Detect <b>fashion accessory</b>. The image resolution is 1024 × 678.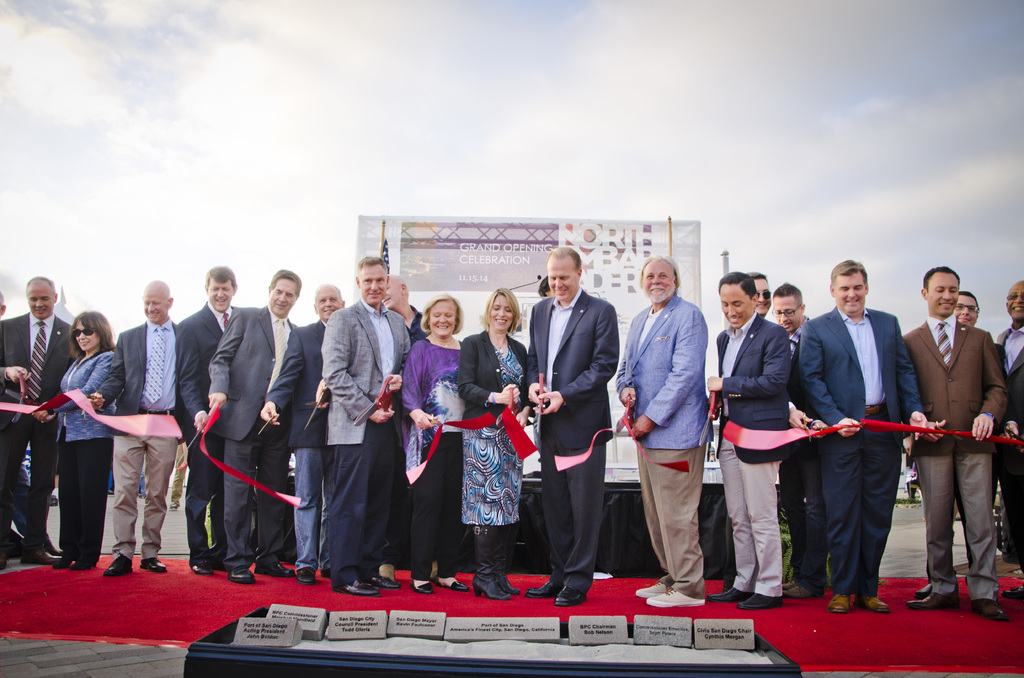
430 334 455 348.
